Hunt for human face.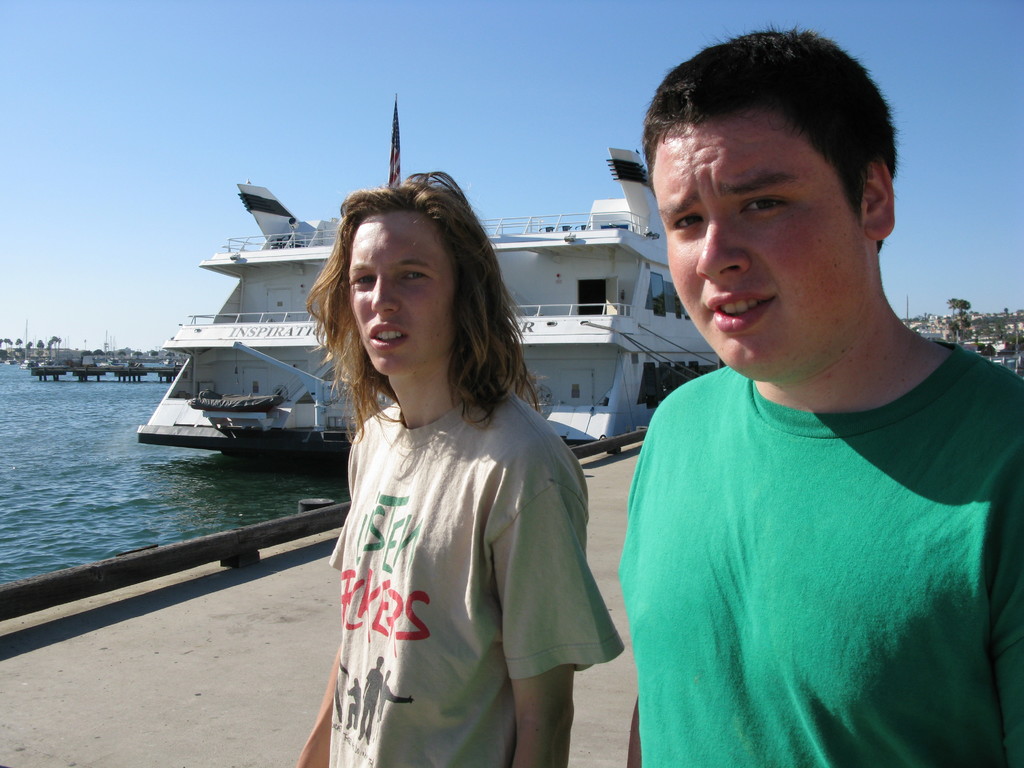
Hunted down at <box>348,212,456,374</box>.
